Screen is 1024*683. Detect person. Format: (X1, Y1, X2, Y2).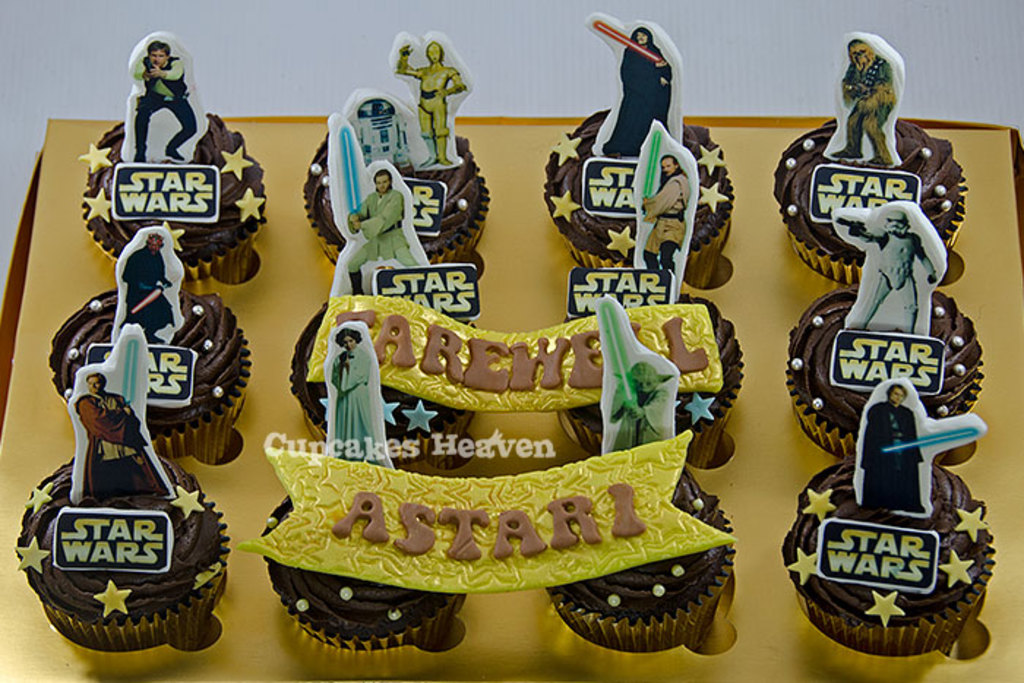
(857, 382, 932, 515).
